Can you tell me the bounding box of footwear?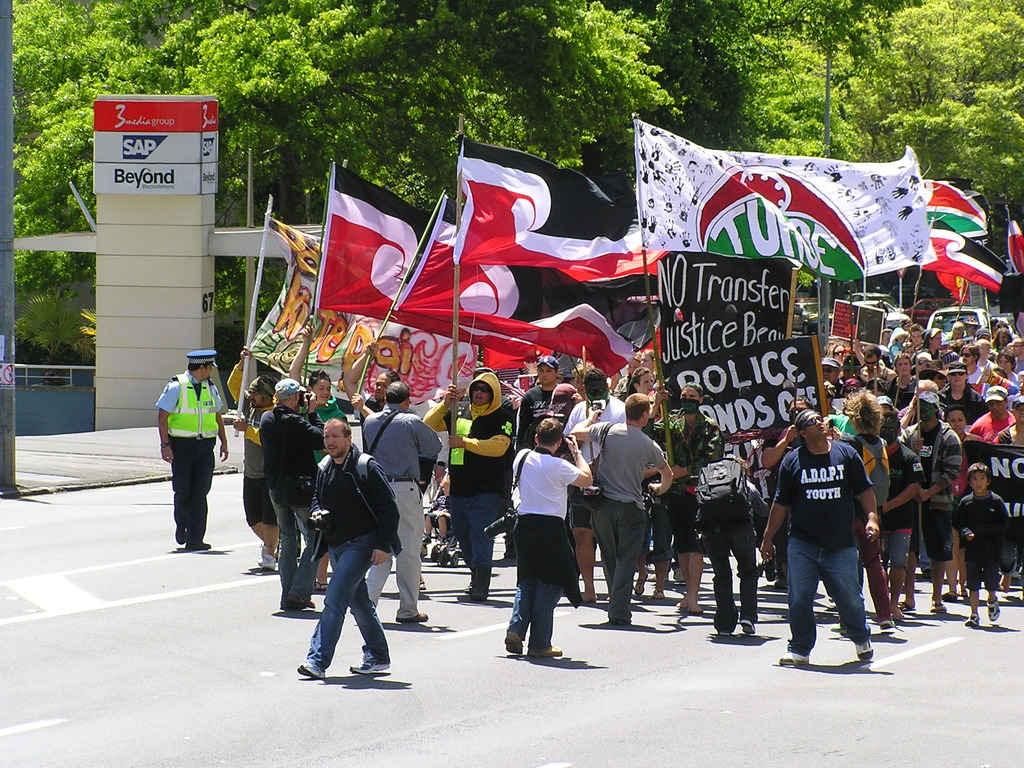
(left=176, top=527, right=184, bottom=543).
